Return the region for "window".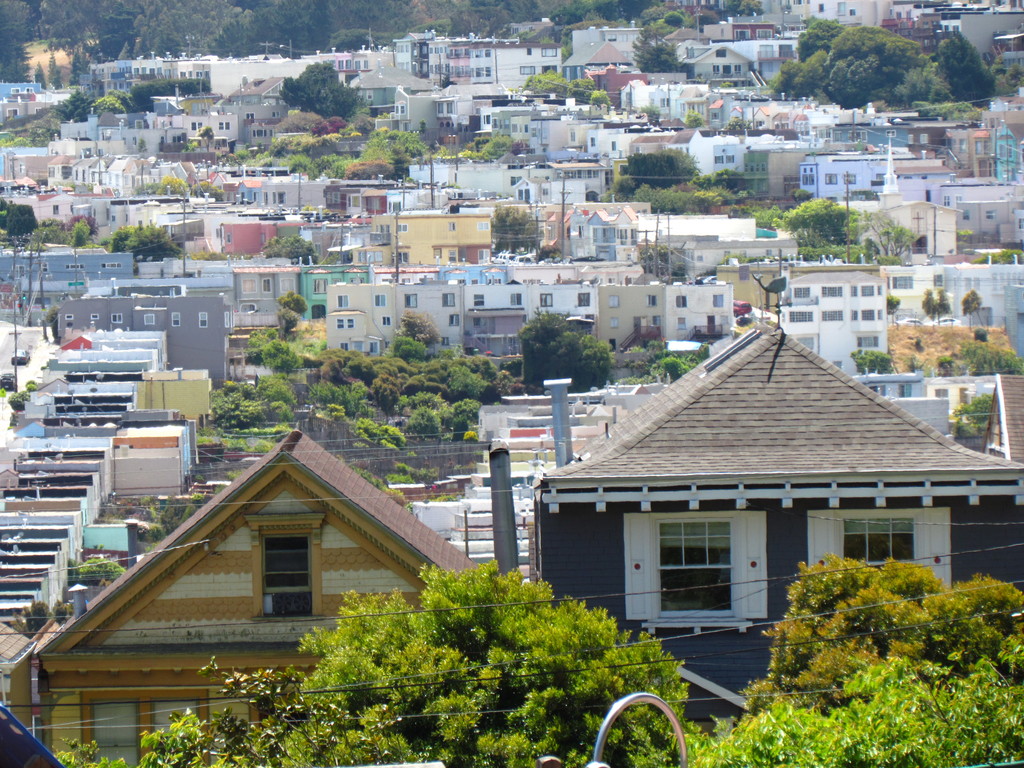
box=[823, 173, 838, 185].
